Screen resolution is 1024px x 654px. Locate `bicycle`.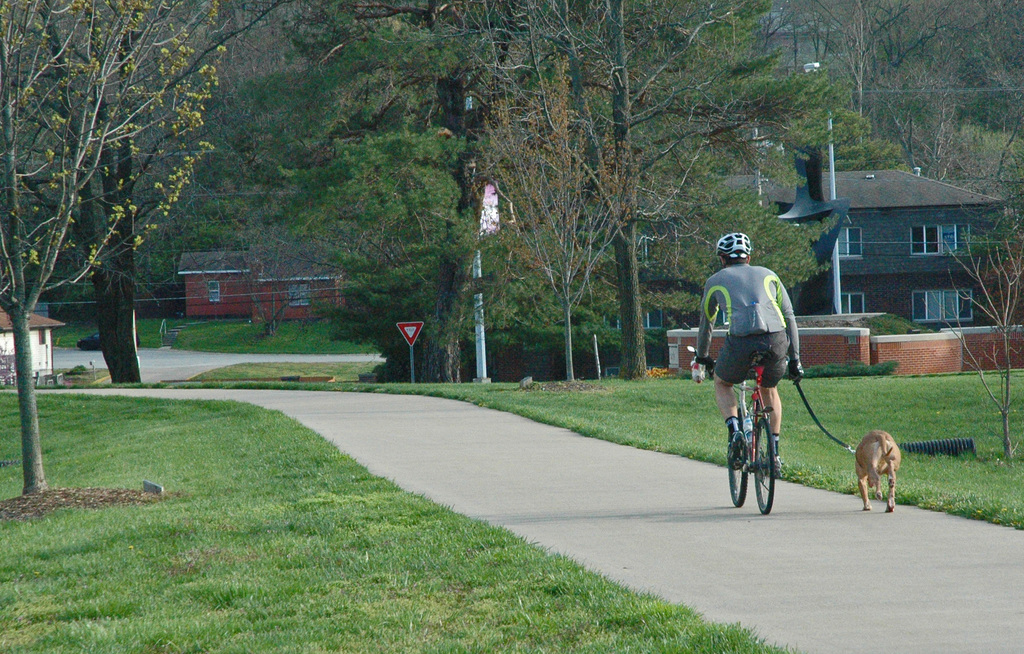
BBox(716, 354, 801, 519).
